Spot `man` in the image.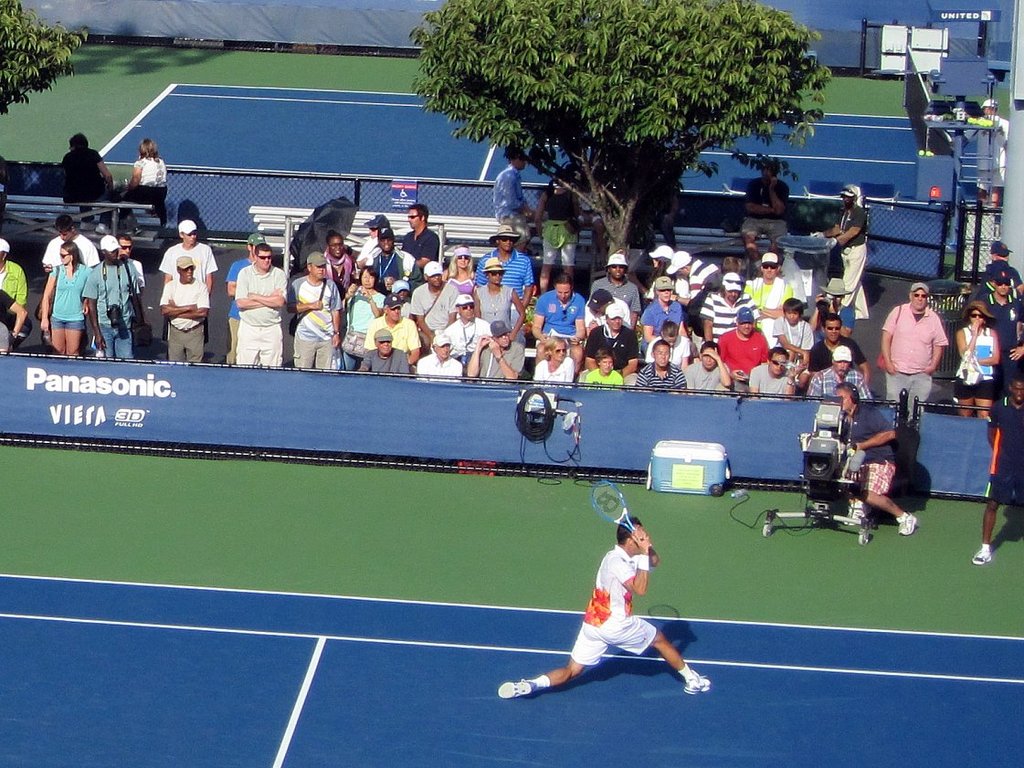
`man` found at <box>357,215,394,266</box>.
